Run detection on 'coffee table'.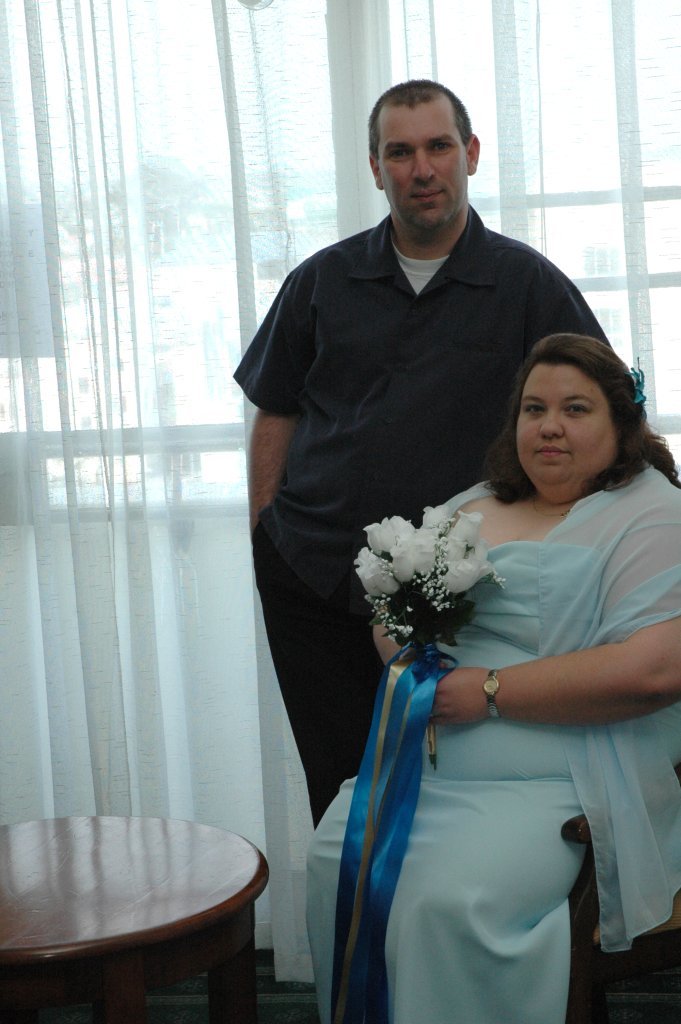
Result: left=0, top=819, right=273, bottom=1023.
